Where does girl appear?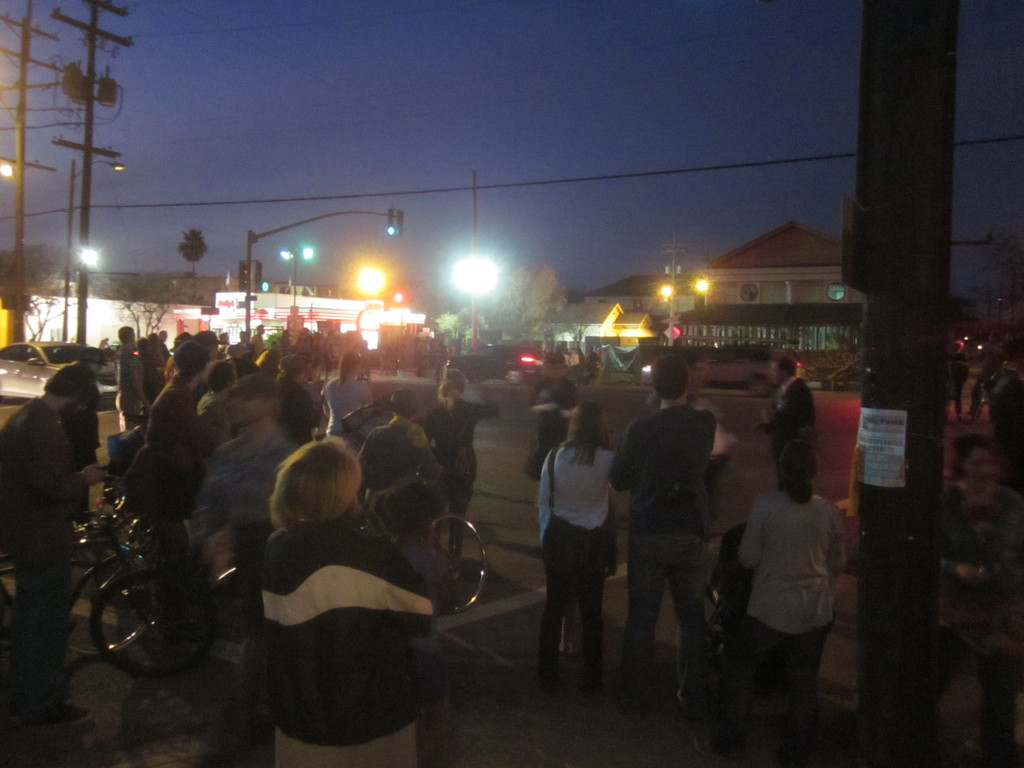
Appears at 931/434/1023/767.
